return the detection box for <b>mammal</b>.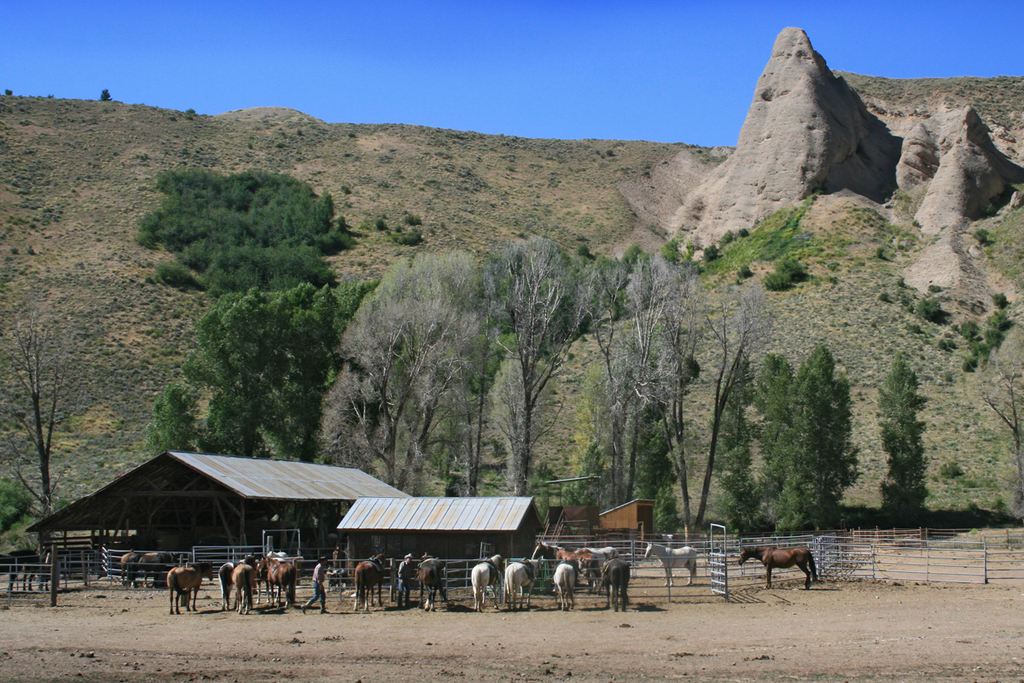
(742,534,829,594).
